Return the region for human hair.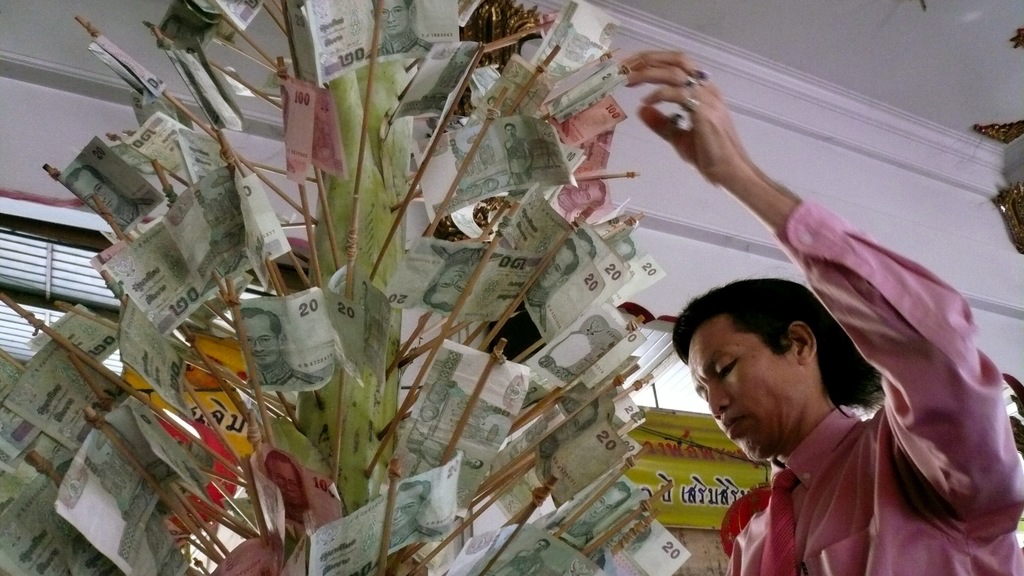
pyautogui.locateOnScreen(396, 481, 431, 506).
